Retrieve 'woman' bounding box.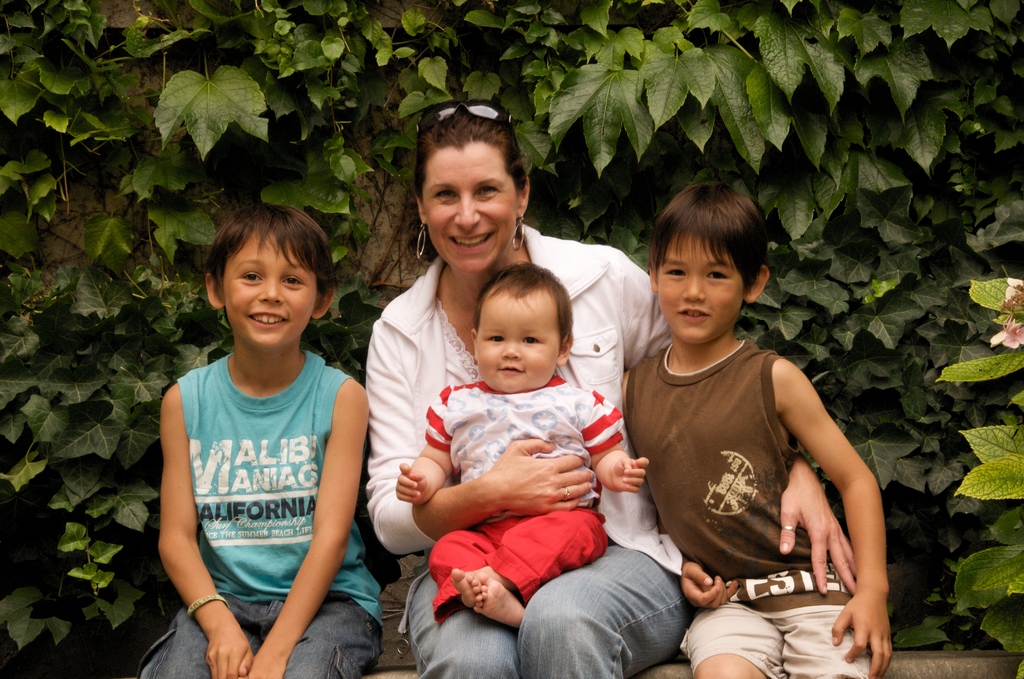
Bounding box: (360,95,862,678).
